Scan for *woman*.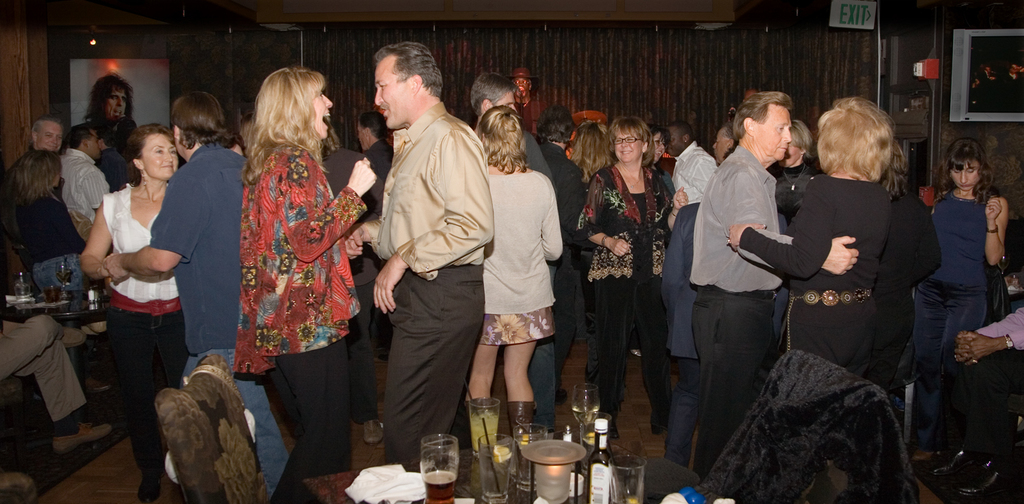
Scan result: Rect(76, 124, 179, 503).
